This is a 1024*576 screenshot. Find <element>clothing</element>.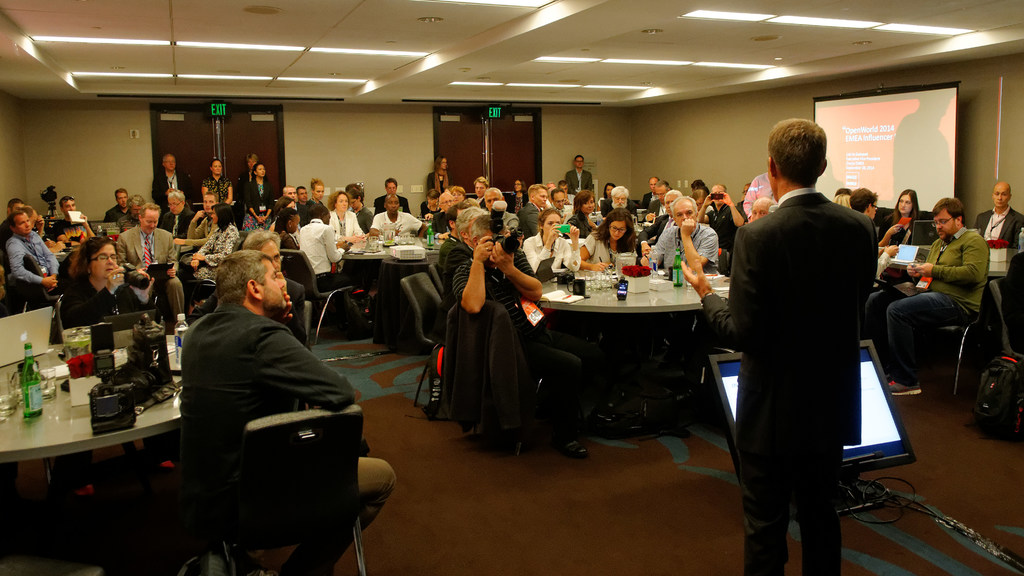
Bounding box: {"x1": 54, "y1": 274, "x2": 120, "y2": 342}.
